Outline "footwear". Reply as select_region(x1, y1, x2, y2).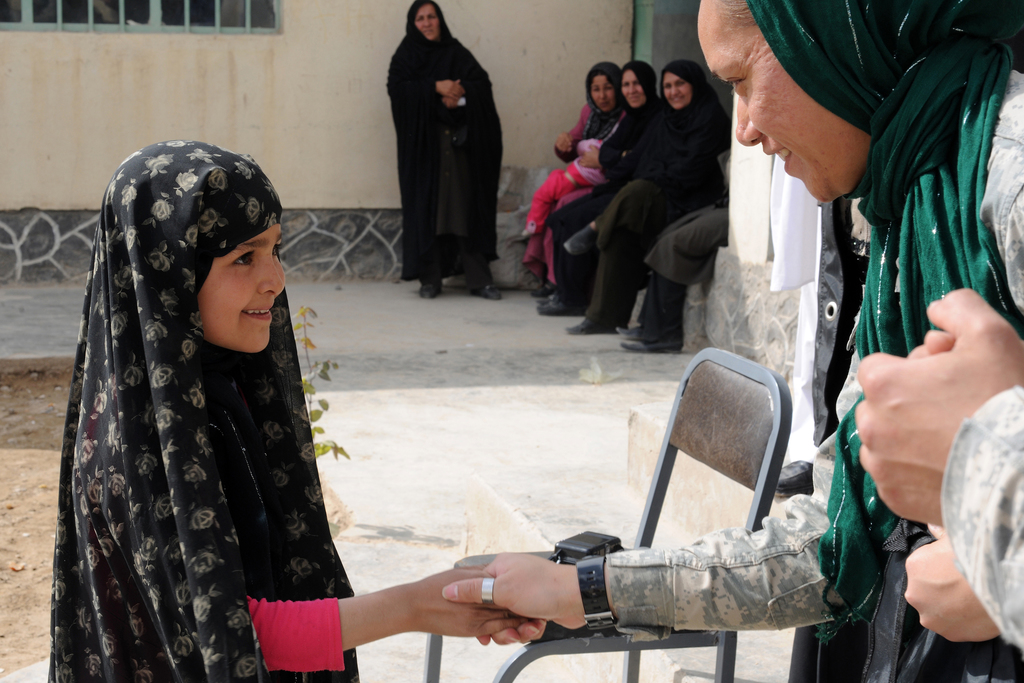
select_region(614, 327, 651, 338).
